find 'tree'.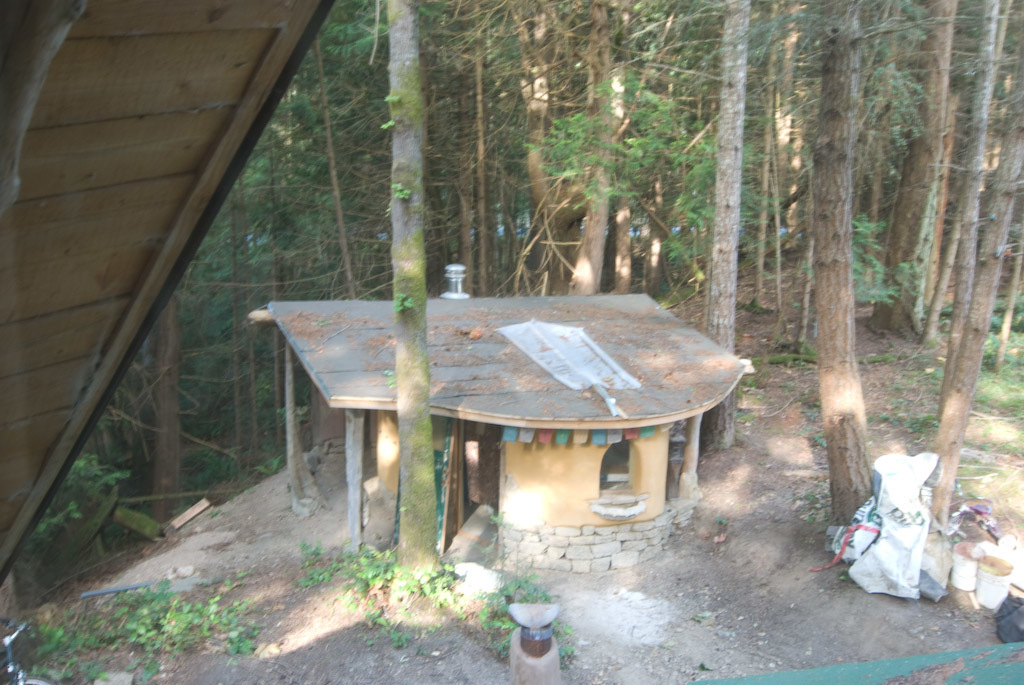
pyautogui.locateOnScreen(33, 0, 408, 595).
